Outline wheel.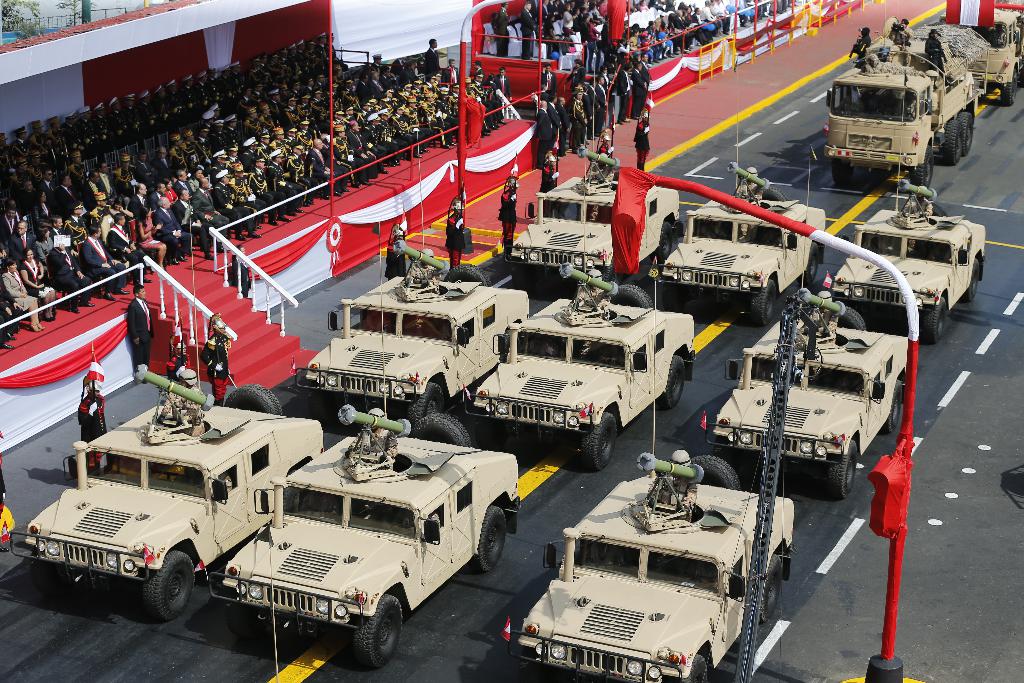
Outline: [799,238,826,278].
